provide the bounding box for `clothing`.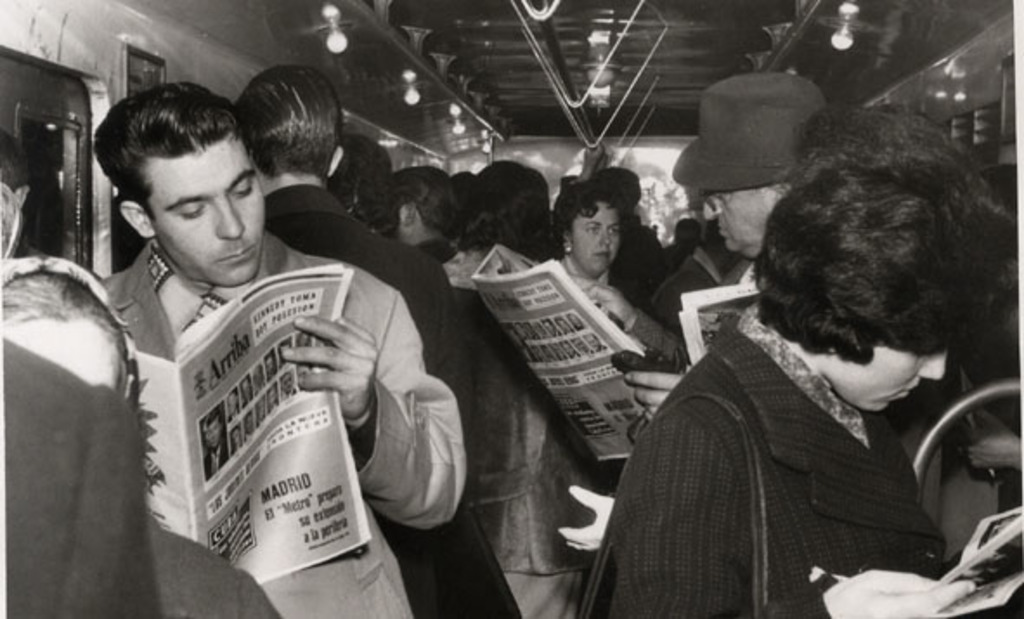
643:239:728:333.
